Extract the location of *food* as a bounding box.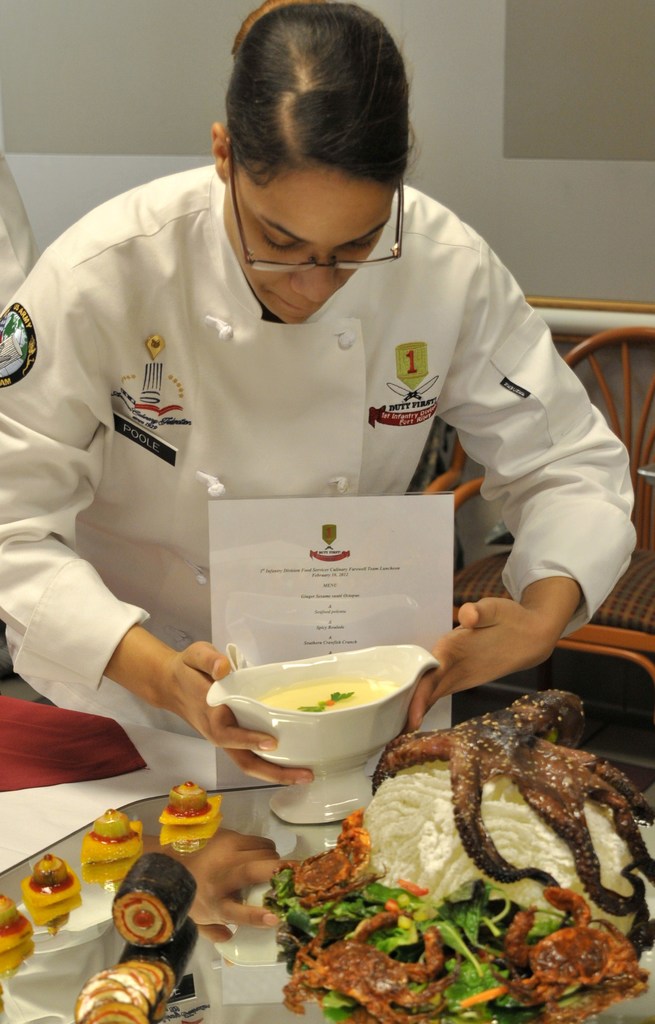
box=[158, 781, 222, 824].
